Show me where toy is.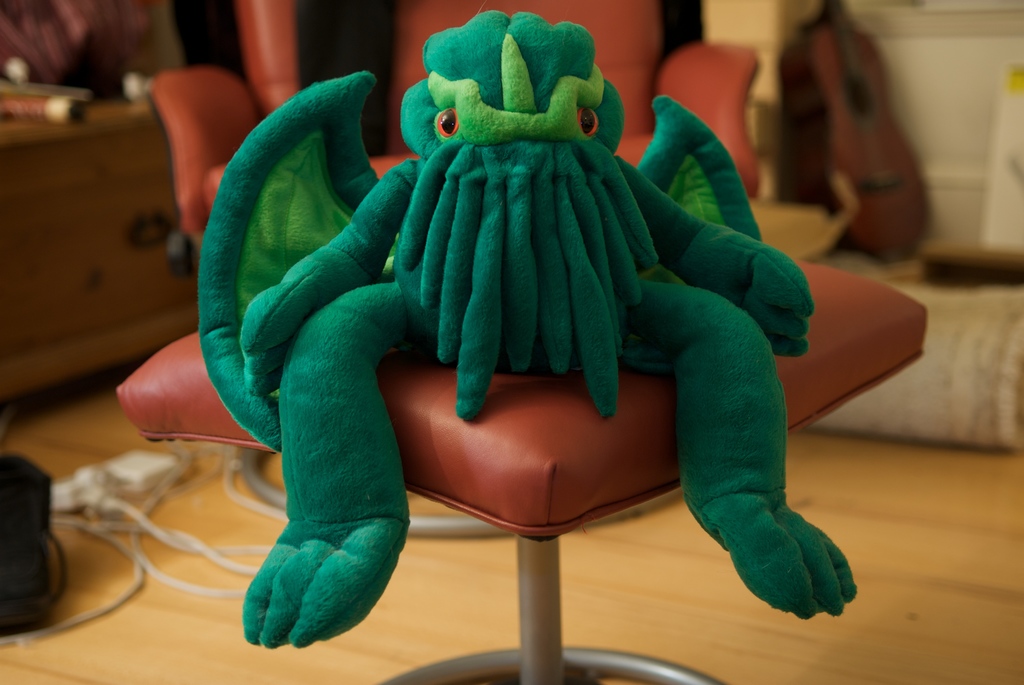
toy is at 211 45 796 650.
